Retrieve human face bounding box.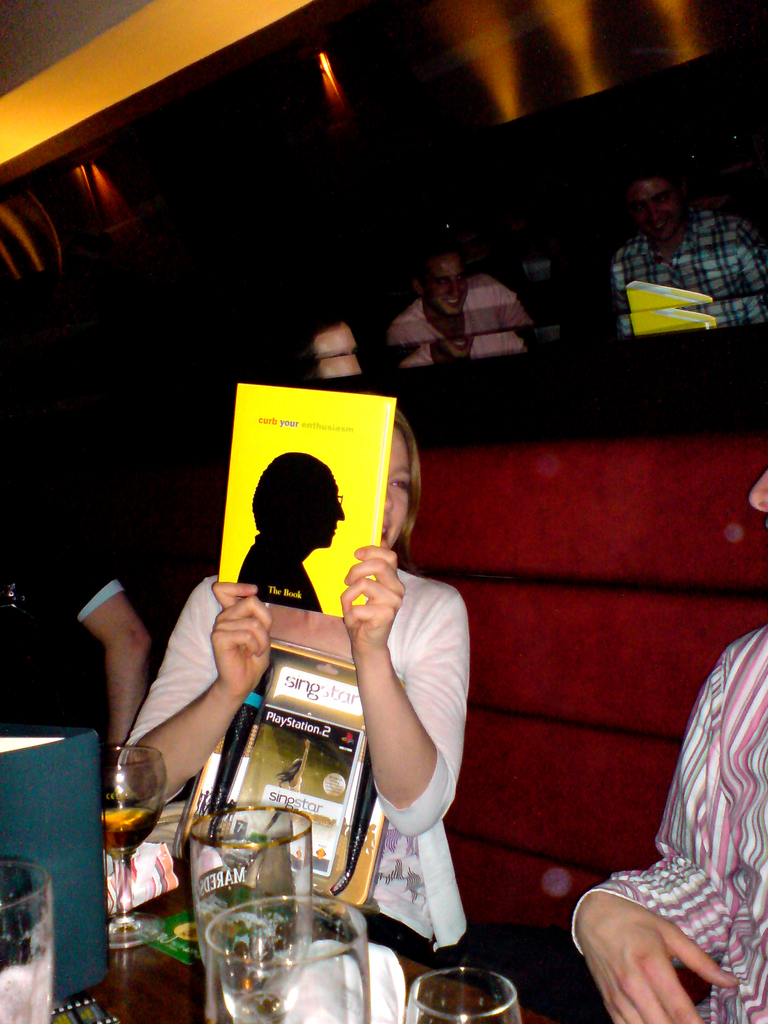
Bounding box: left=305, top=477, right=344, bottom=552.
